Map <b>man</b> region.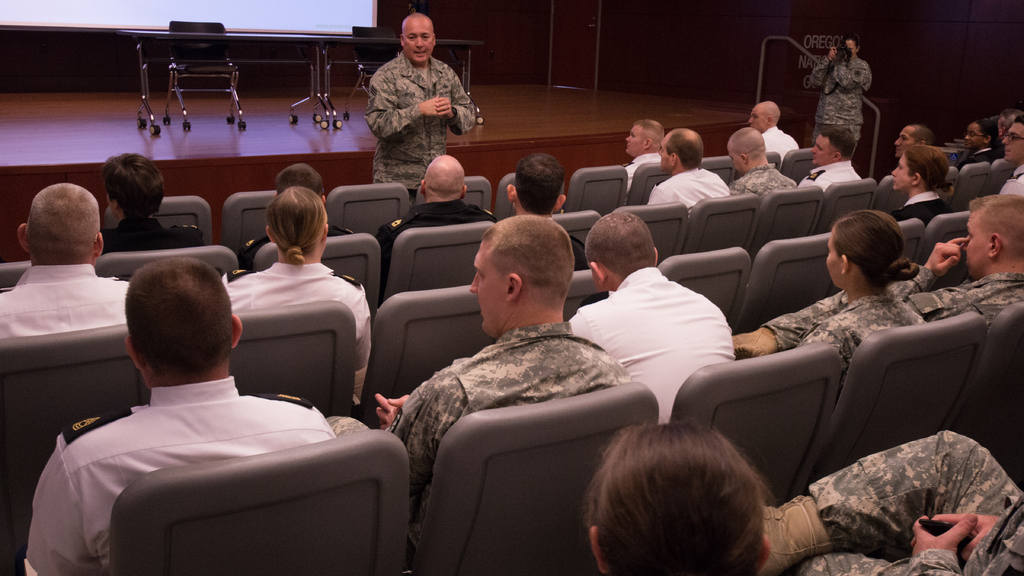
Mapped to bbox(243, 160, 349, 257).
